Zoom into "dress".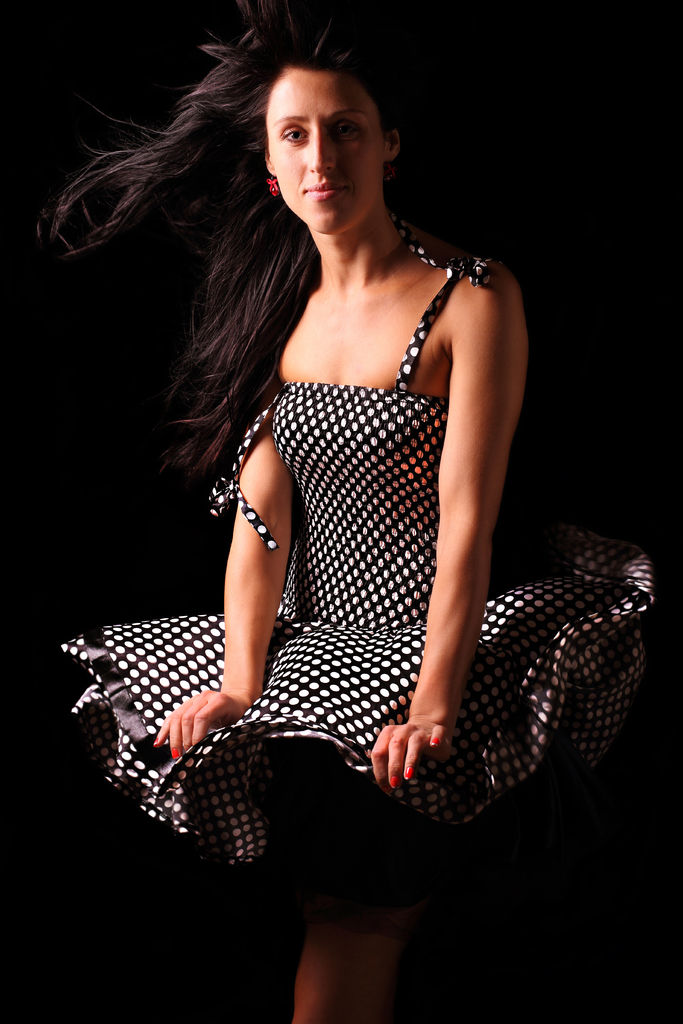
Zoom target: [67,211,651,879].
